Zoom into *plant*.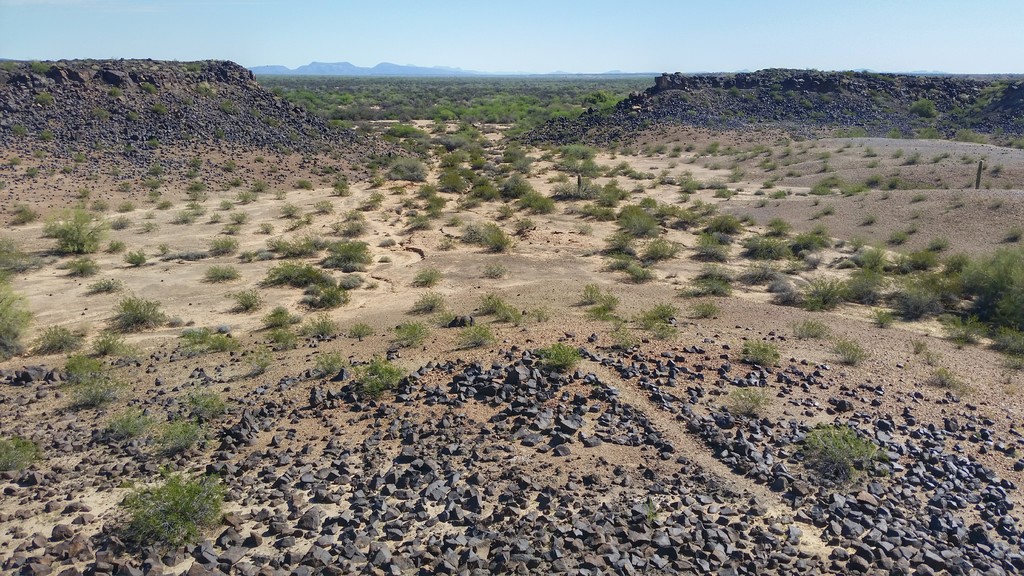
Zoom target: (left=417, top=182, right=445, bottom=200).
